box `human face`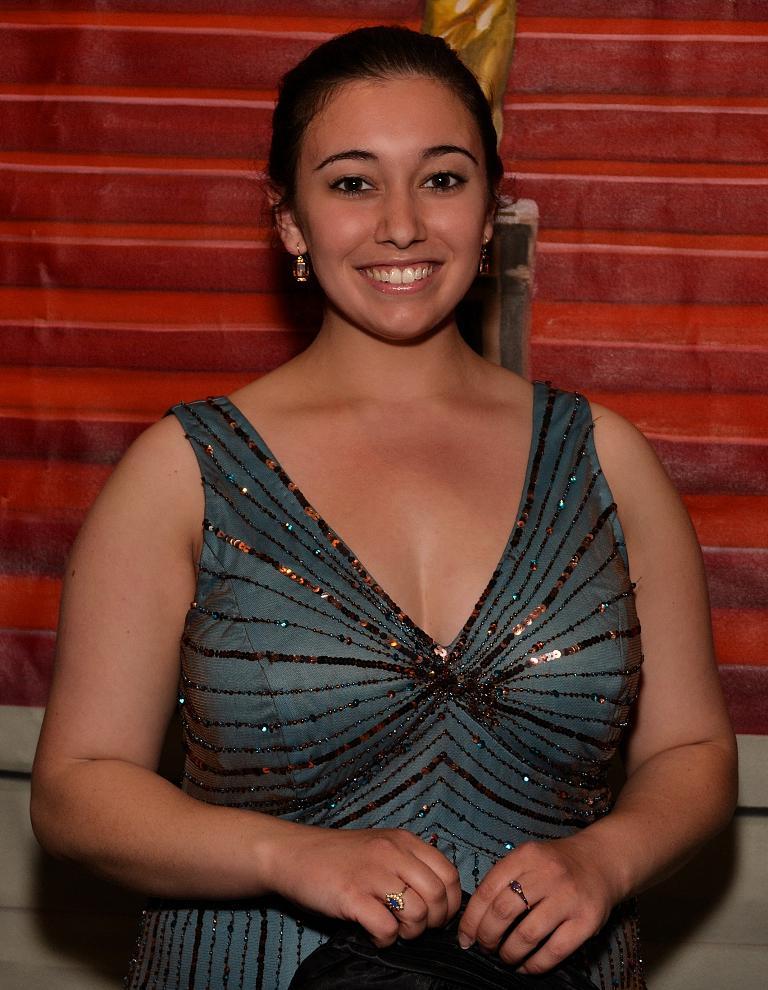
{"left": 294, "top": 70, "right": 497, "bottom": 351}
